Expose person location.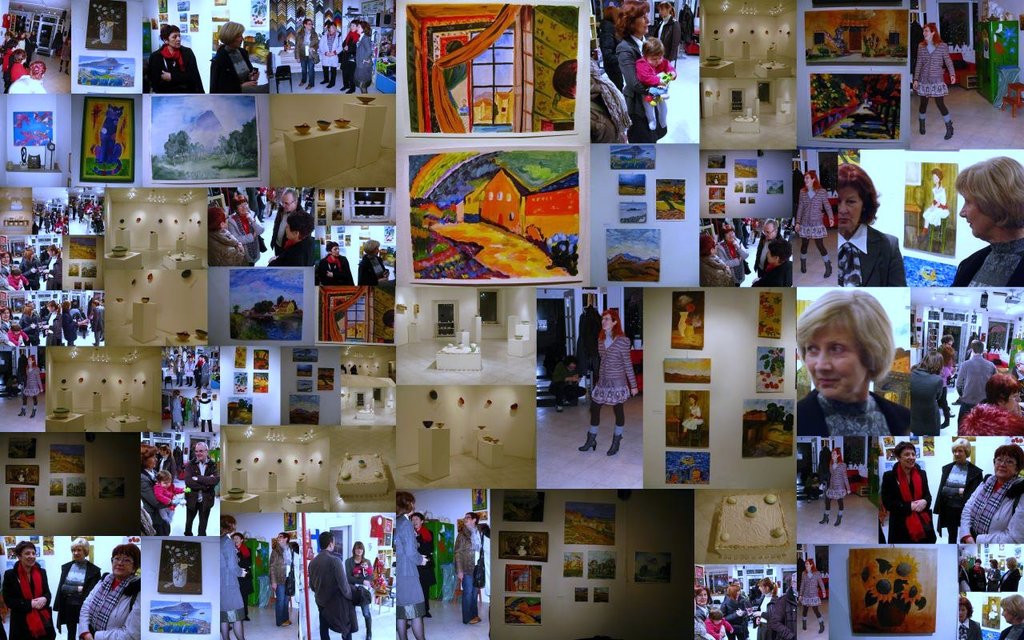
Exposed at 694/580/718/639.
